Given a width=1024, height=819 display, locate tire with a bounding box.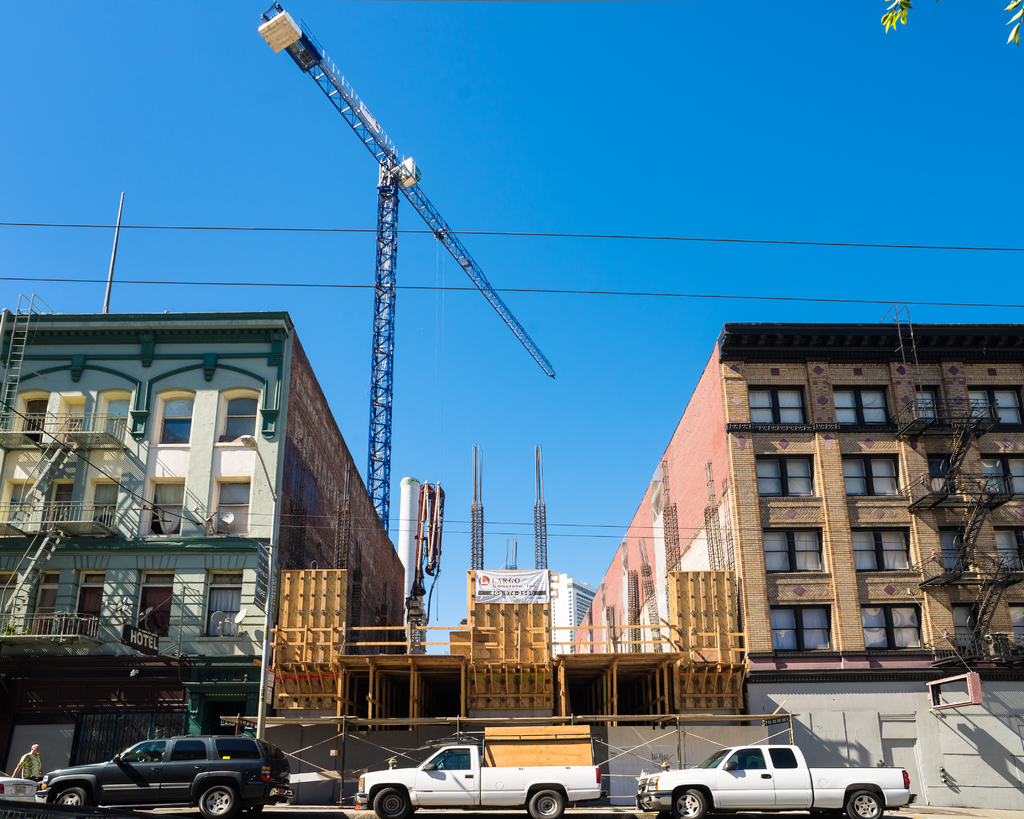
Located: {"x1": 55, "y1": 786, "x2": 87, "y2": 805}.
